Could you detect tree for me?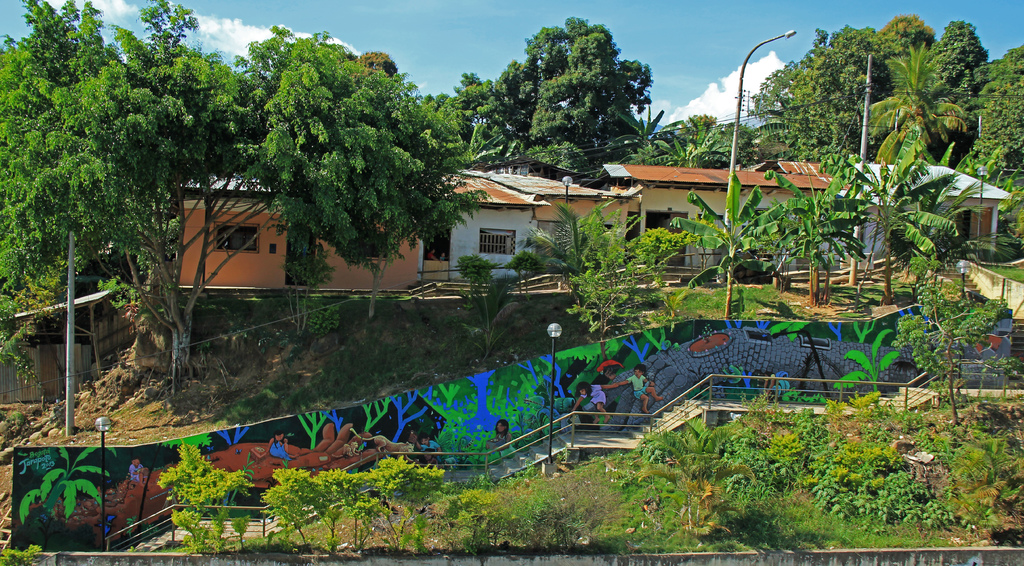
Detection result: x1=833, y1=319, x2=901, y2=403.
